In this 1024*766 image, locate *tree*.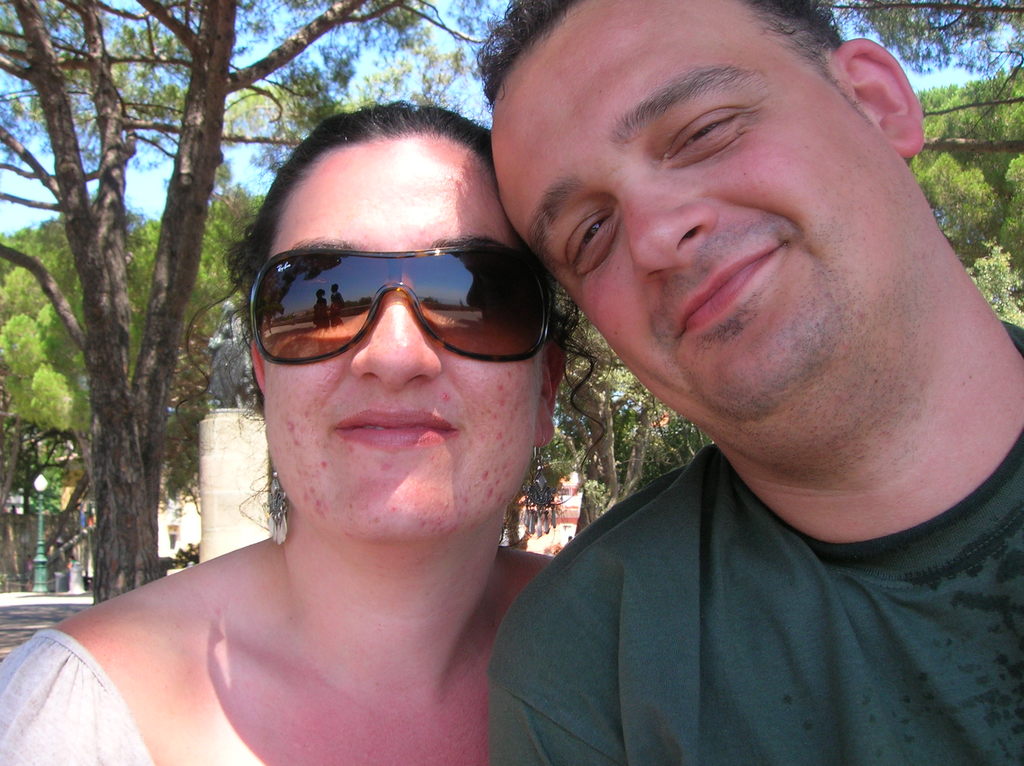
Bounding box: {"left": 824, "top": 0, "right": 1023, "bottom": 326}.
